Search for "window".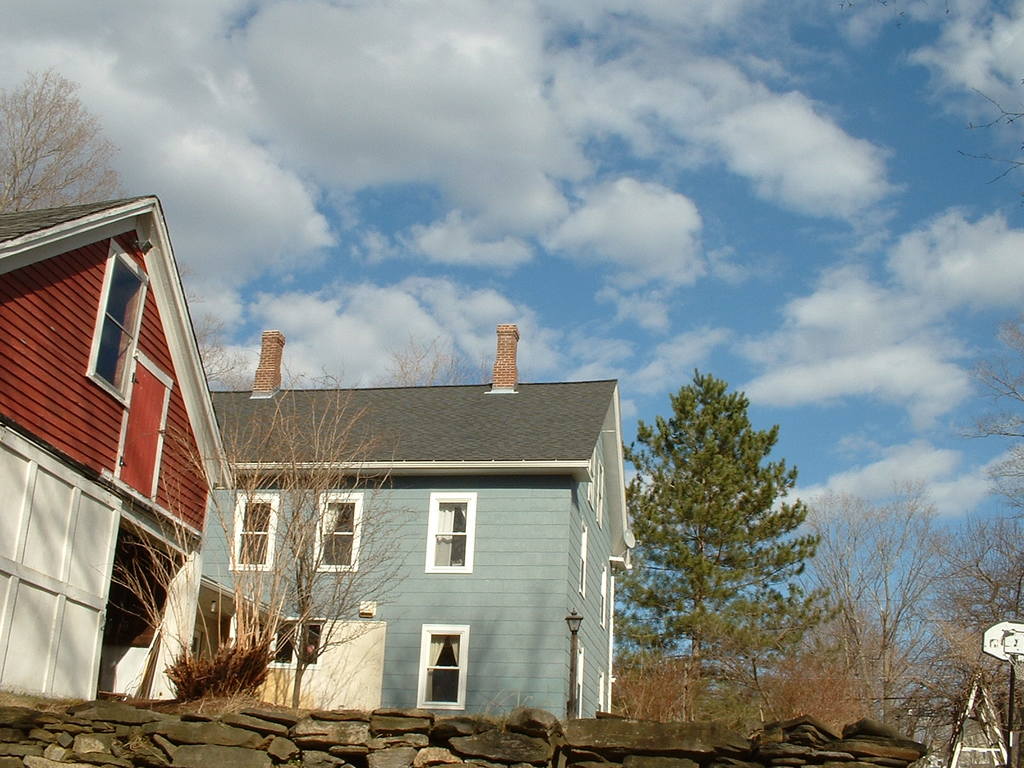
Found at detection(227, 488, 282, 568).
